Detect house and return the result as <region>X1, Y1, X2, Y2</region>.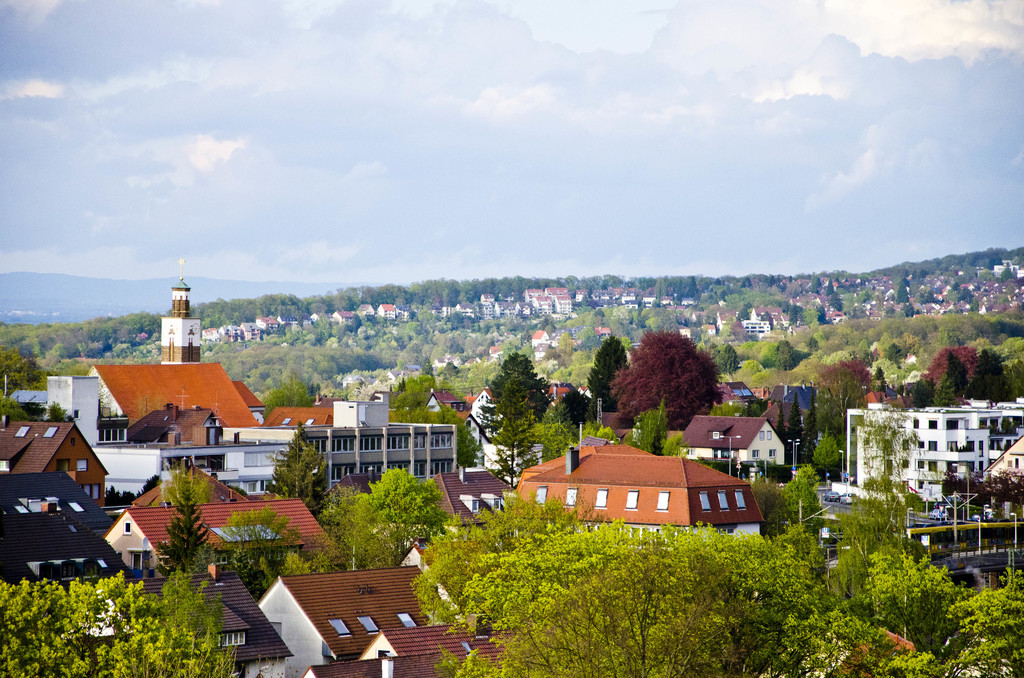
<region>616, 290, 640, 308</region>.
